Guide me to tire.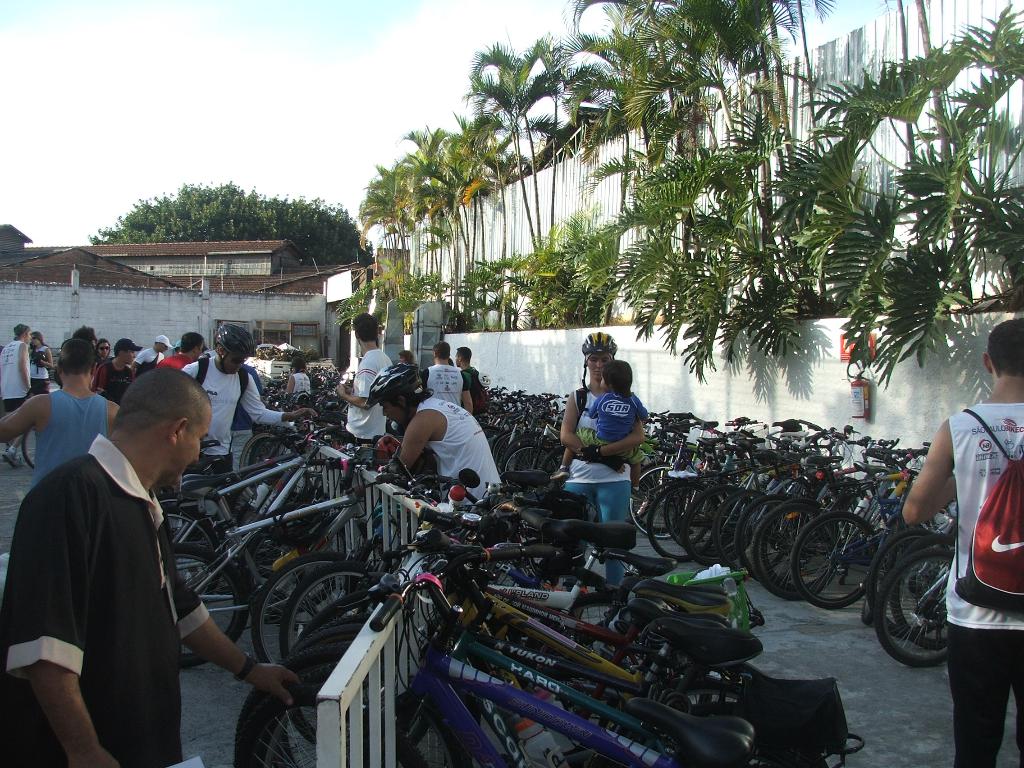
Guidance: {"x1": 246, "y1": 556, "x2": 377, "y2": 685}.
